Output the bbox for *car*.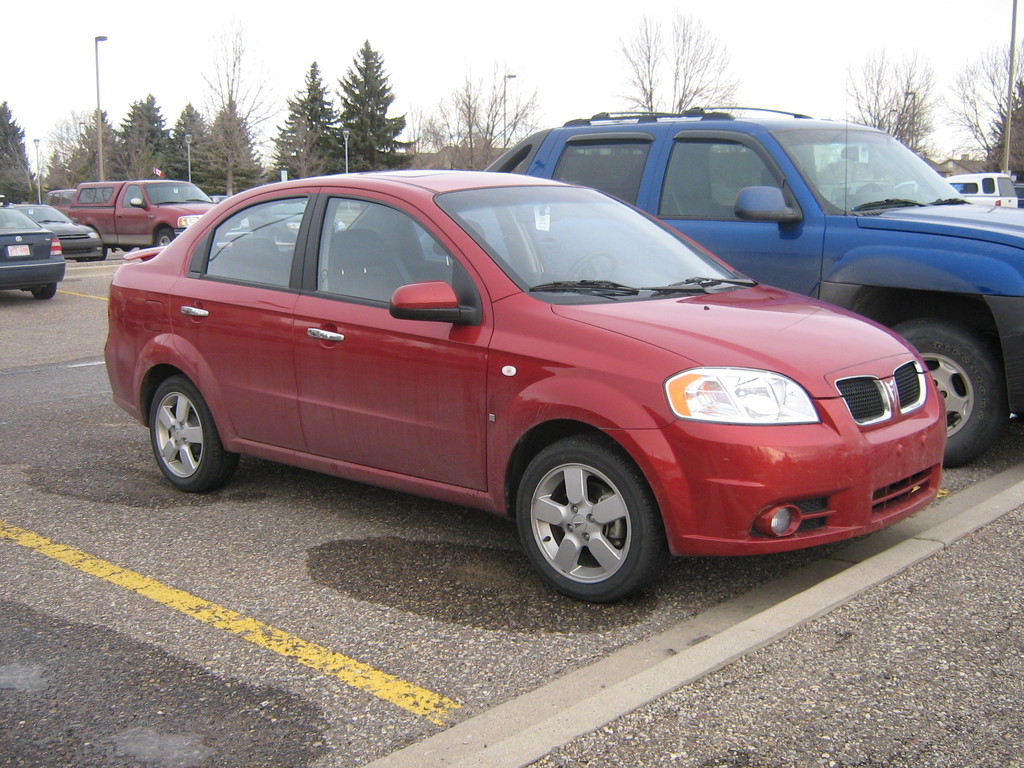
box=[0, 205, 67, 298].
